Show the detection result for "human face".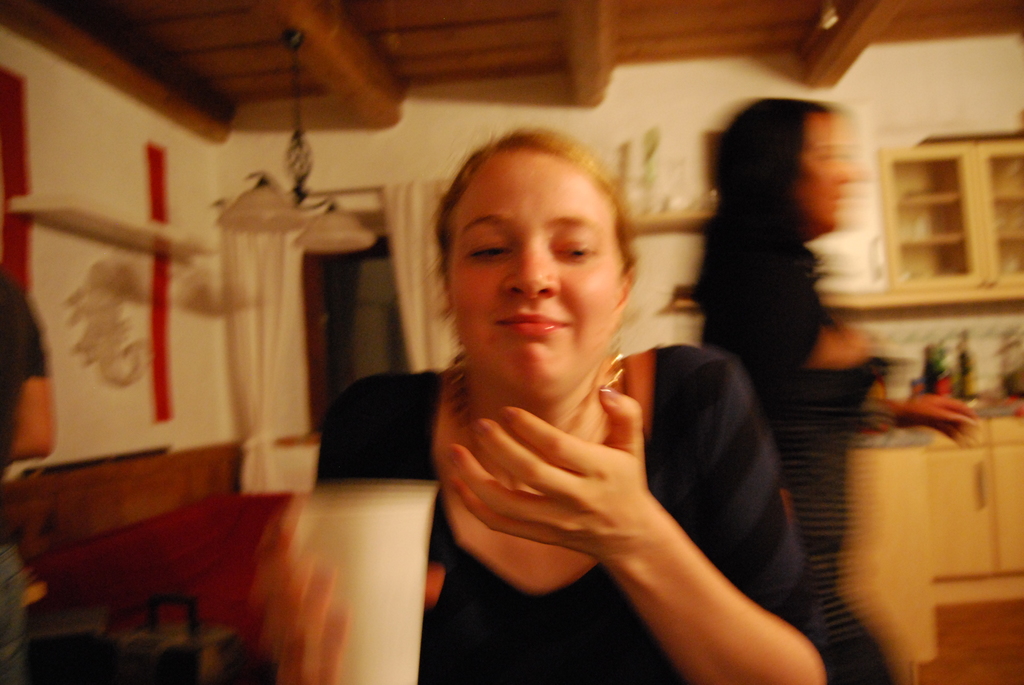
448/148/620/390.
